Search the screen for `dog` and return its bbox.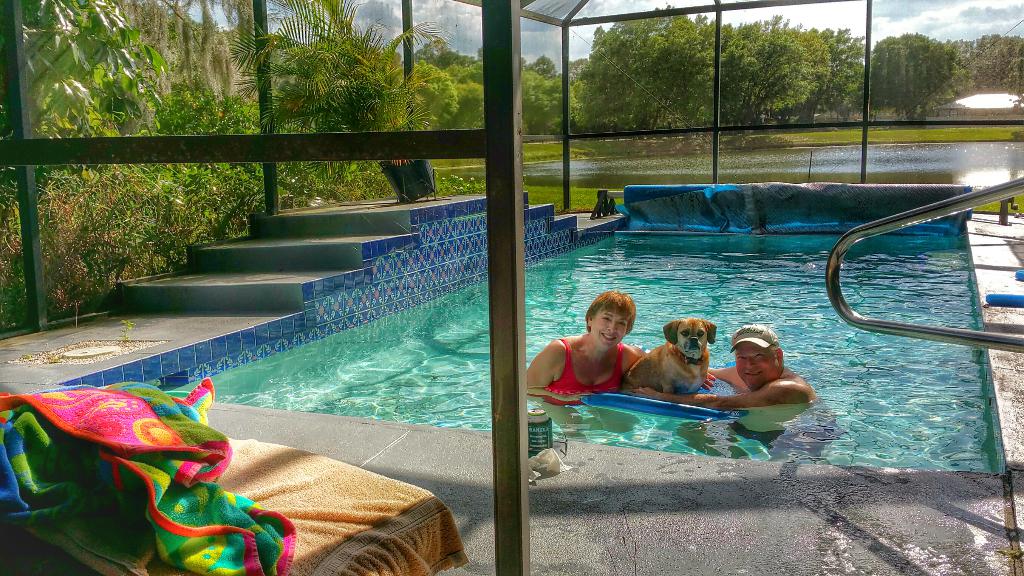
Found: bbox(623, 317, 717, 397).
